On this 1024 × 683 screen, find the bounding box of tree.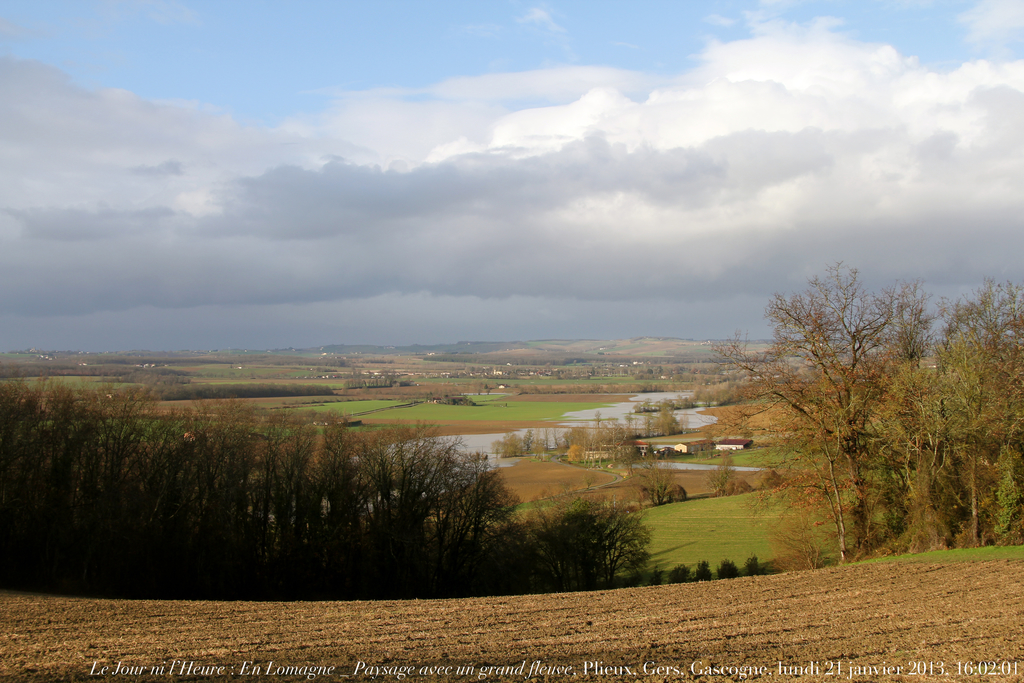
Bounding box: pyautogui.locateOnScreen(903, 281, 1023, 563).
